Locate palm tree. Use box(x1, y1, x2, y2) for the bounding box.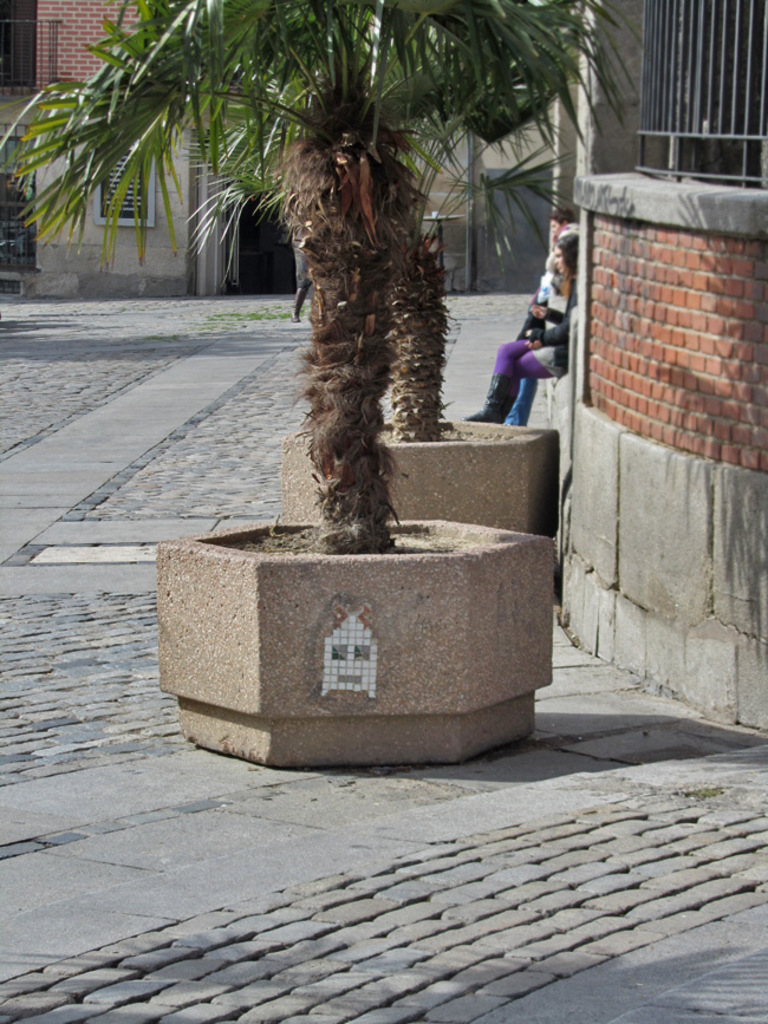
box(78, 17, 608, 677).
